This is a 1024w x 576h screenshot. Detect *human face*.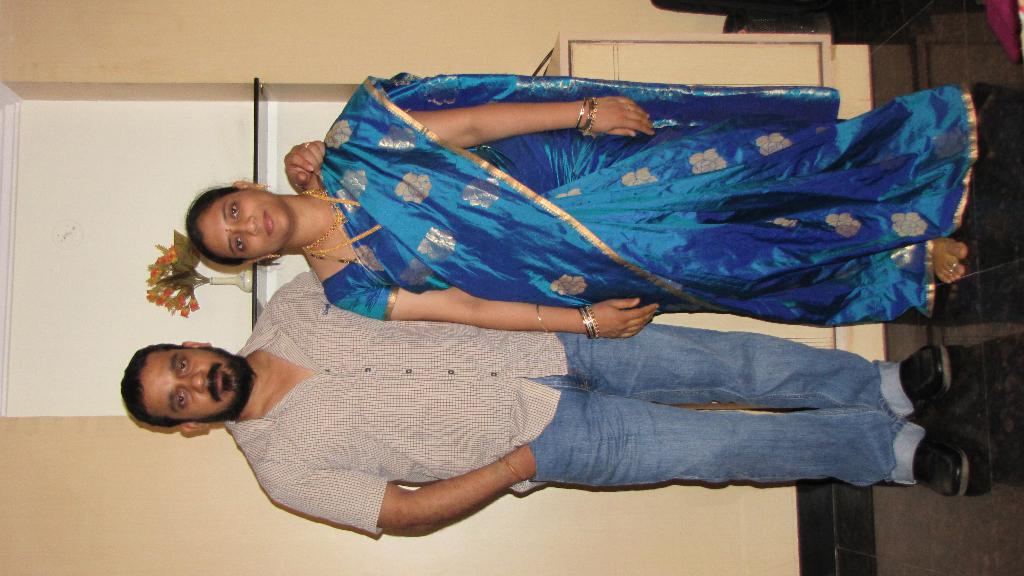
[left=199, top=193, right=289, bottom=262].
